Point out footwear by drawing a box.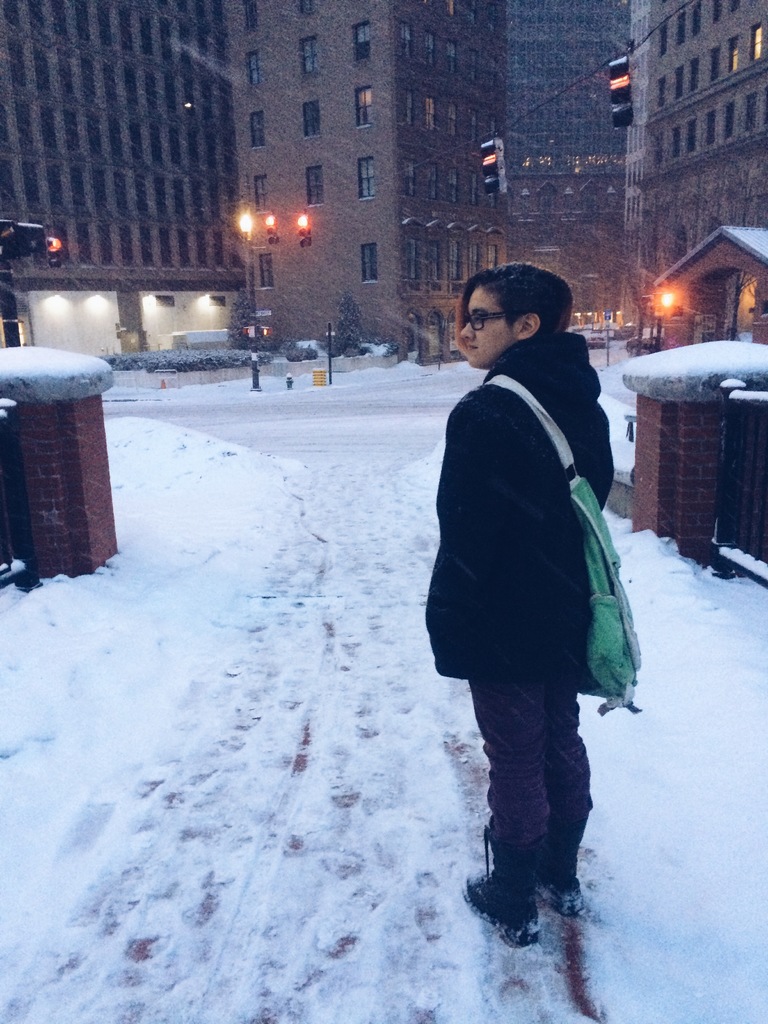
rect(467, 876, 538, 946).
